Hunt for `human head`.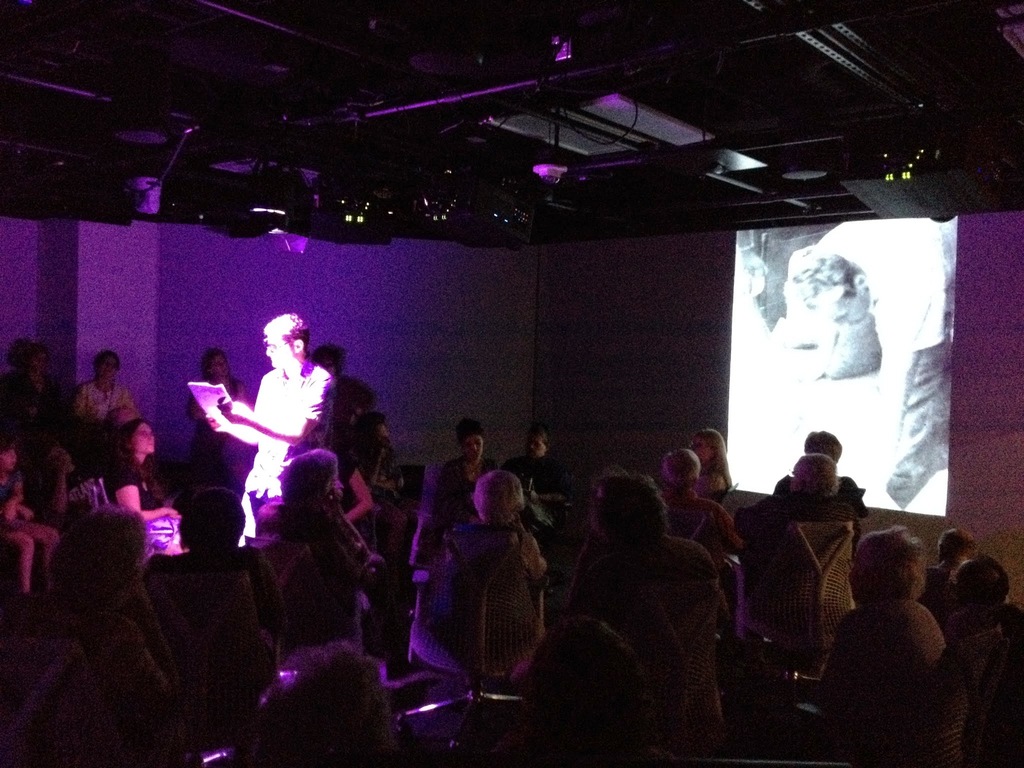
Hunted down at {"left": 361, "top": 410, "right": 392, "bottom": 456}.
